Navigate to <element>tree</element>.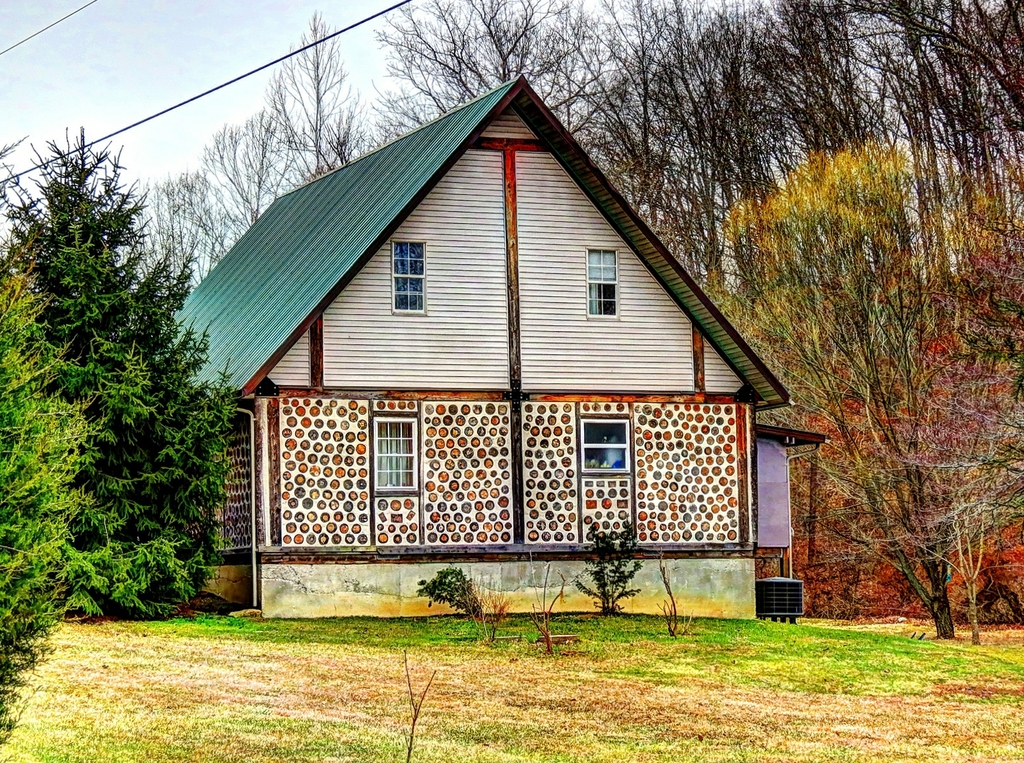
Navigation target: Rect(264, 15, 353, 154).
